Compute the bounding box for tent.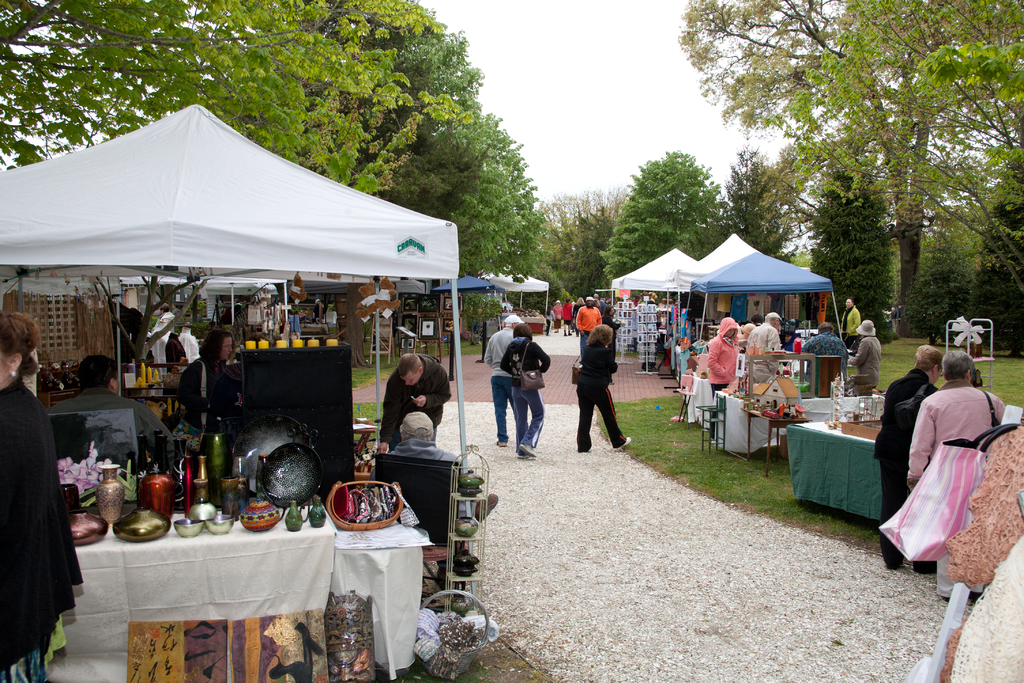
bbox=[8, 92, 472, 476].
